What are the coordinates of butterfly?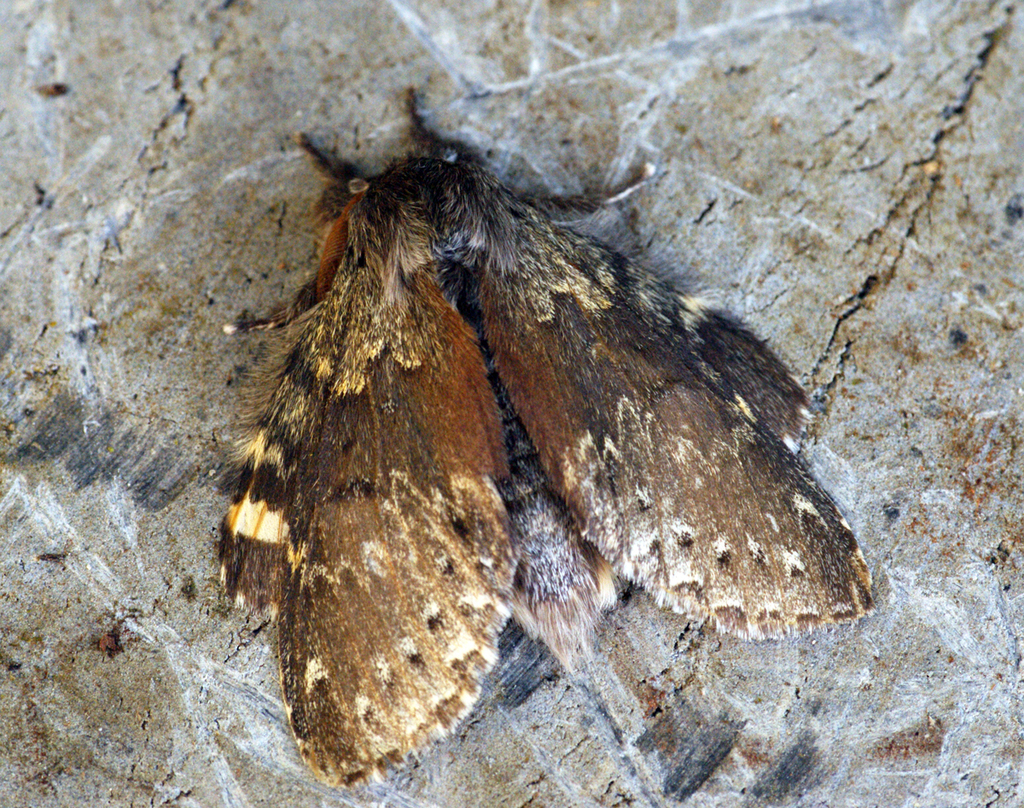
(x1=206, y1=115, x2=855, y2=807).
